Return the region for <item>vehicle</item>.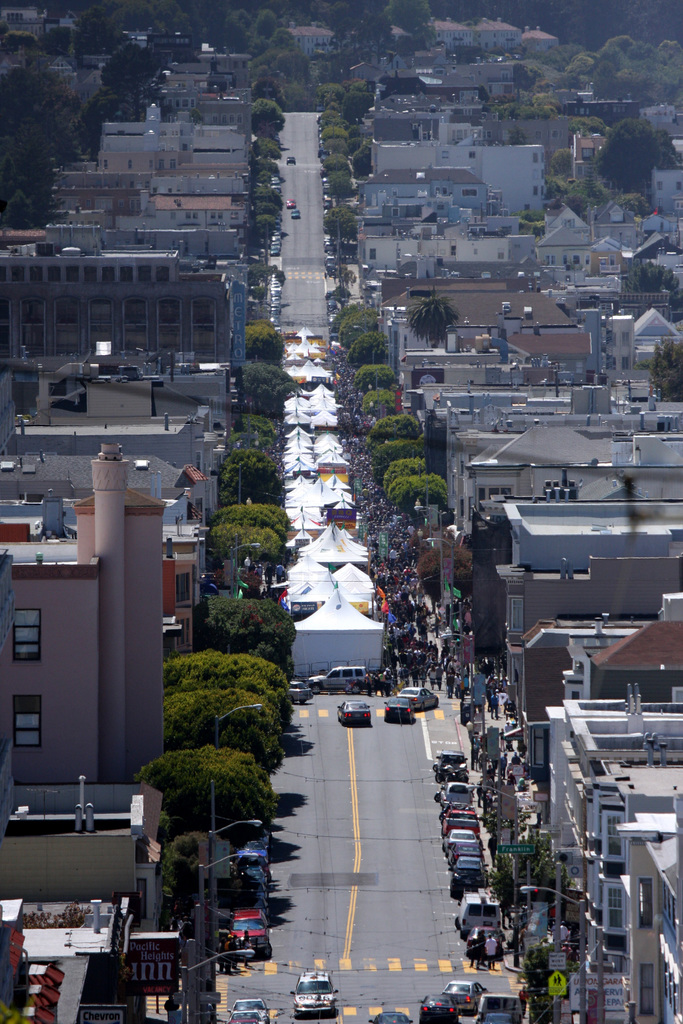
box=[379, 691, 414, 725].
